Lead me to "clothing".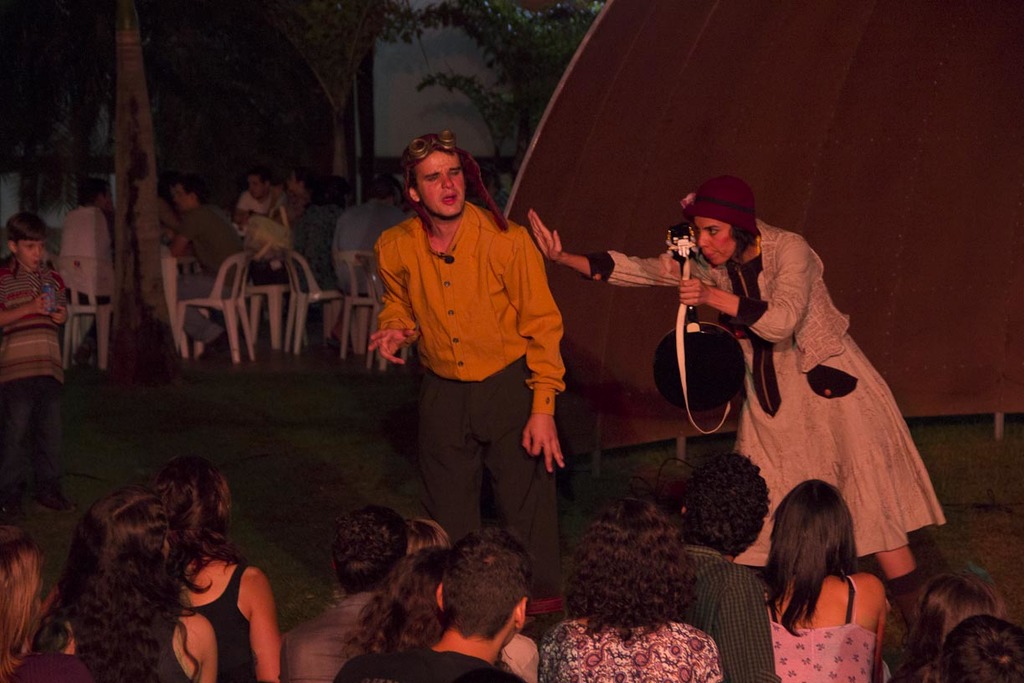
Lead to {"left": 660, "top": 547, "right": 781, "bottom": 682}.
